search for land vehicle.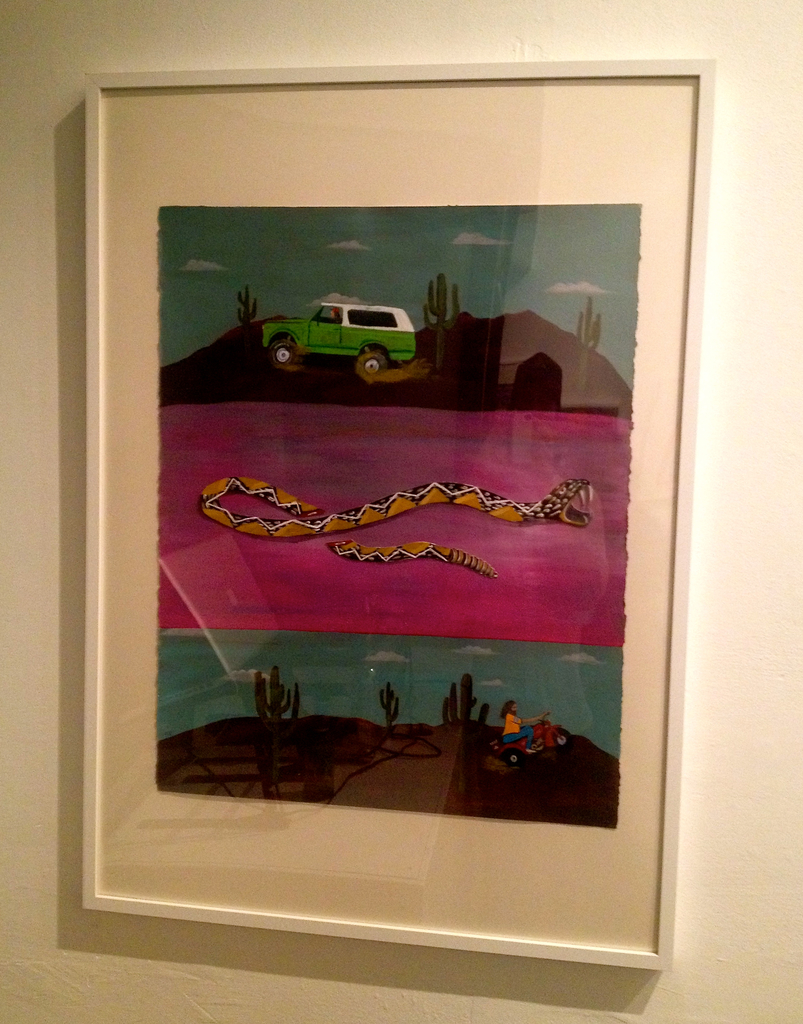
Found at left=496, top=717, right=569, bottom=762.
